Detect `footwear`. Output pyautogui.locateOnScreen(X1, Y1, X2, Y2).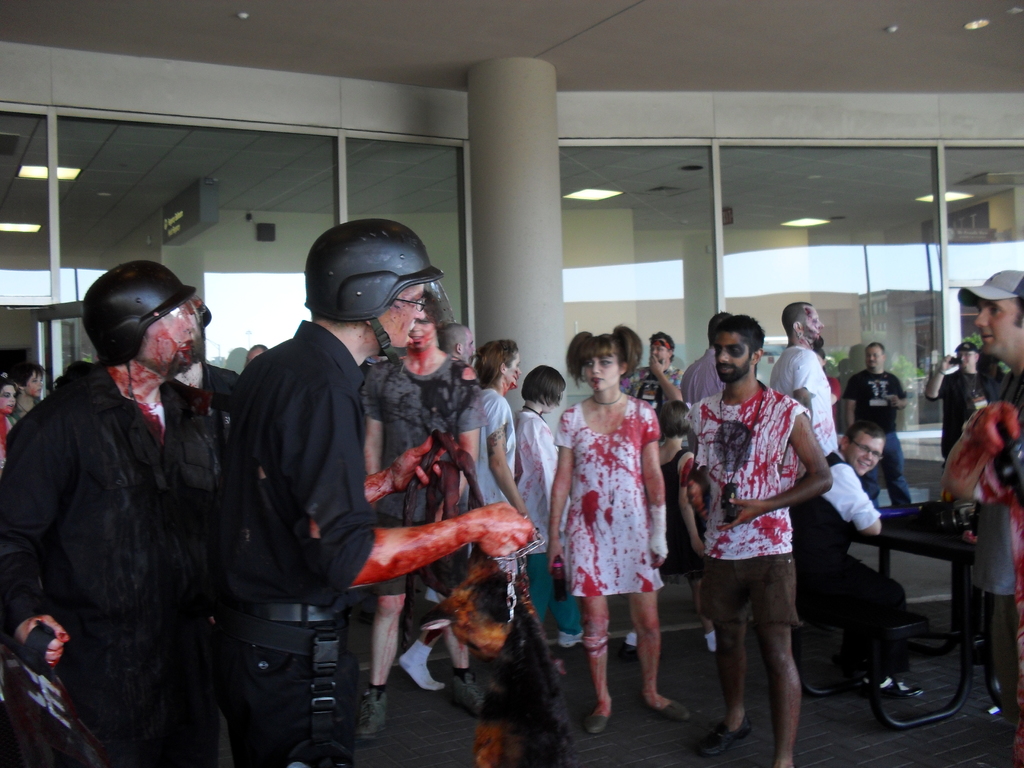
pyautogui.locateOnScreen(694, 713, 753, 759).
